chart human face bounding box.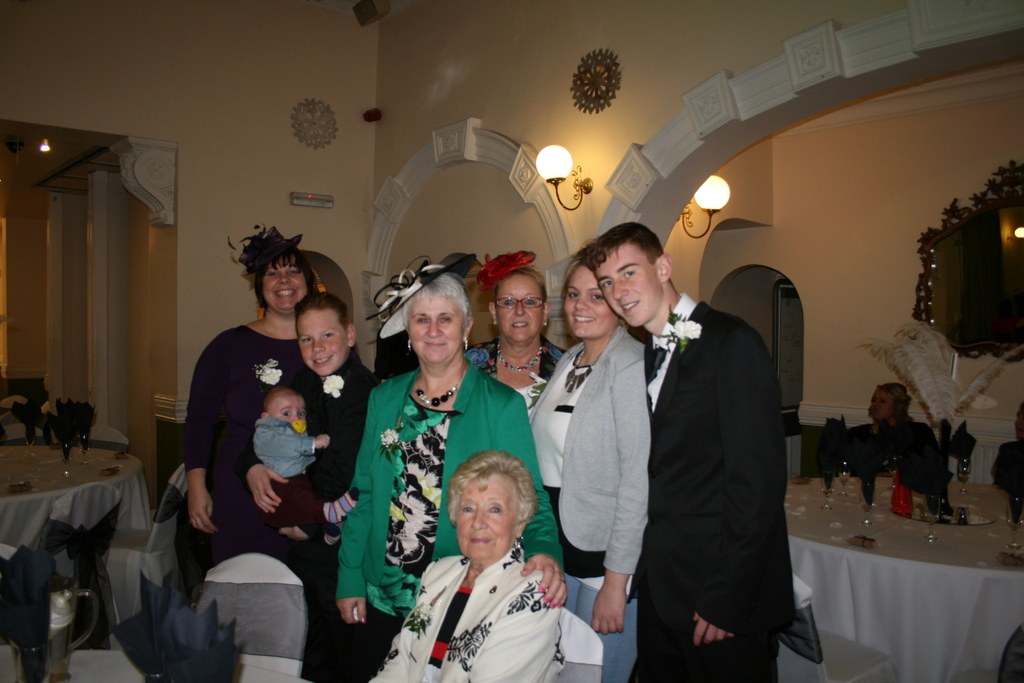
Charted: (270, 396, 305, 425).
